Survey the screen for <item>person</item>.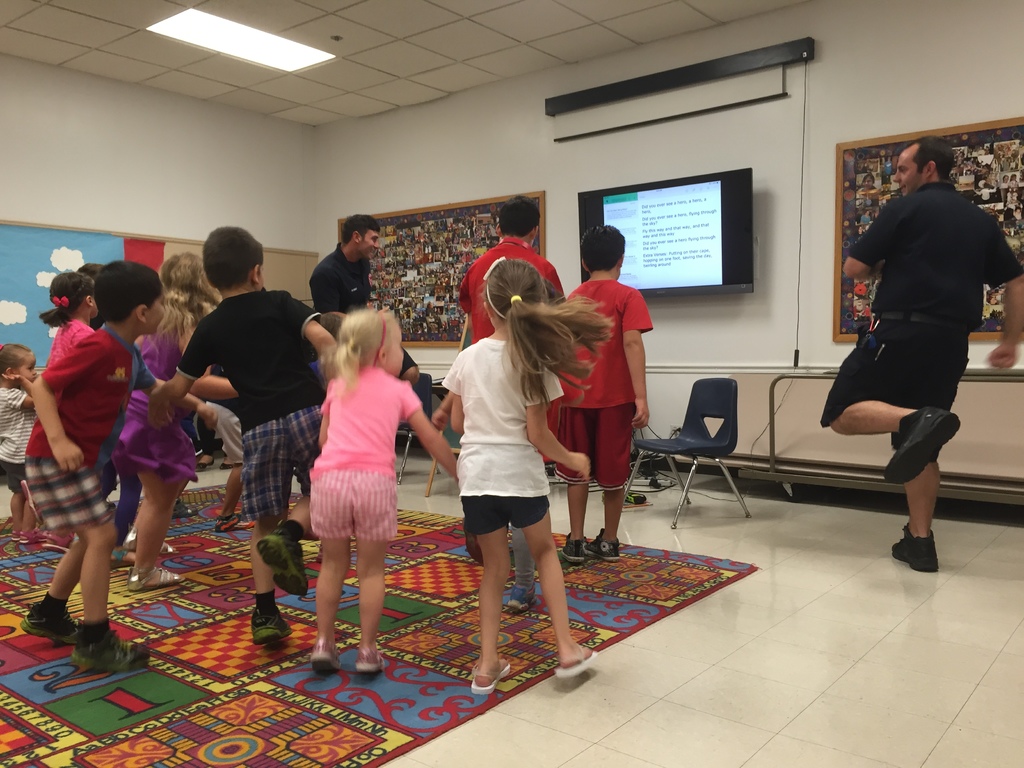
Survey found: l=308, t=303, r=458, b=671.
